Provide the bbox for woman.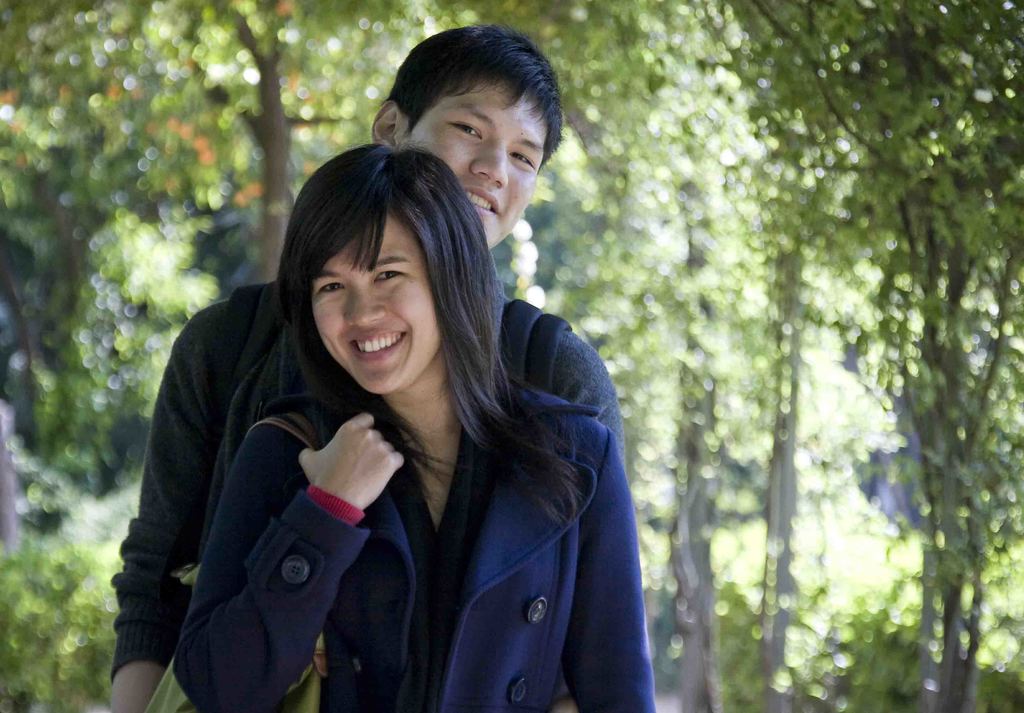
region(109, 108, 673, 712).
